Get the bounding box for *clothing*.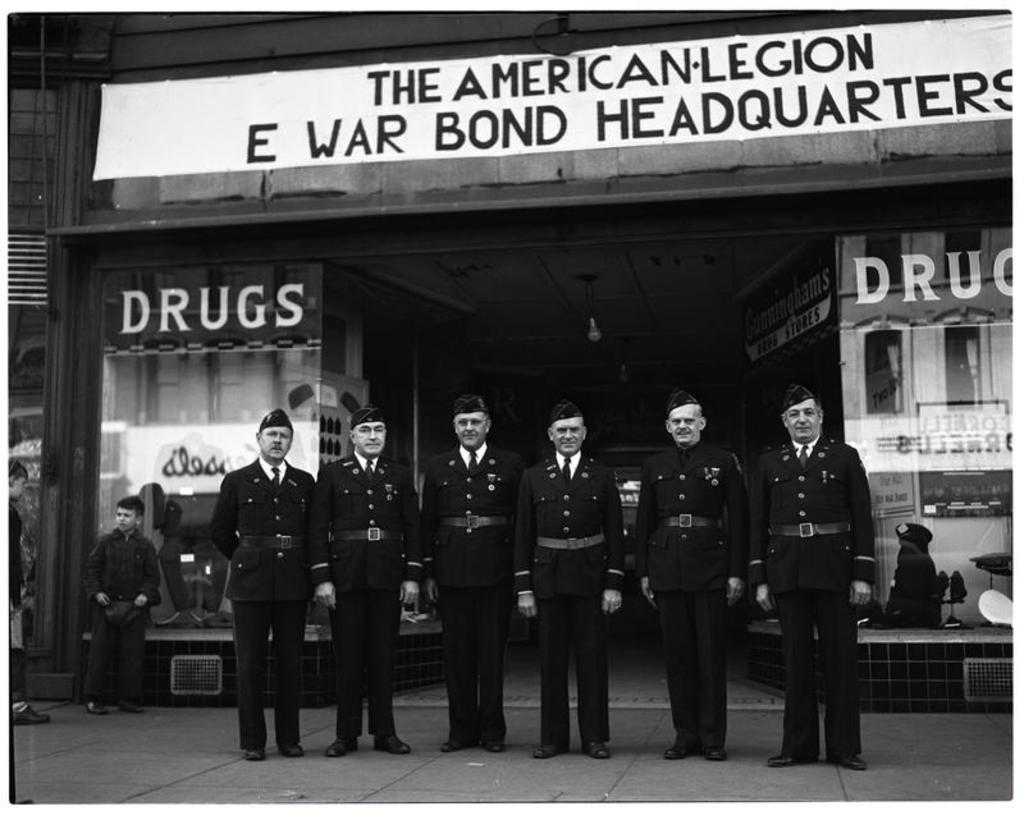
l=411, t=448, r=522, b=745.
